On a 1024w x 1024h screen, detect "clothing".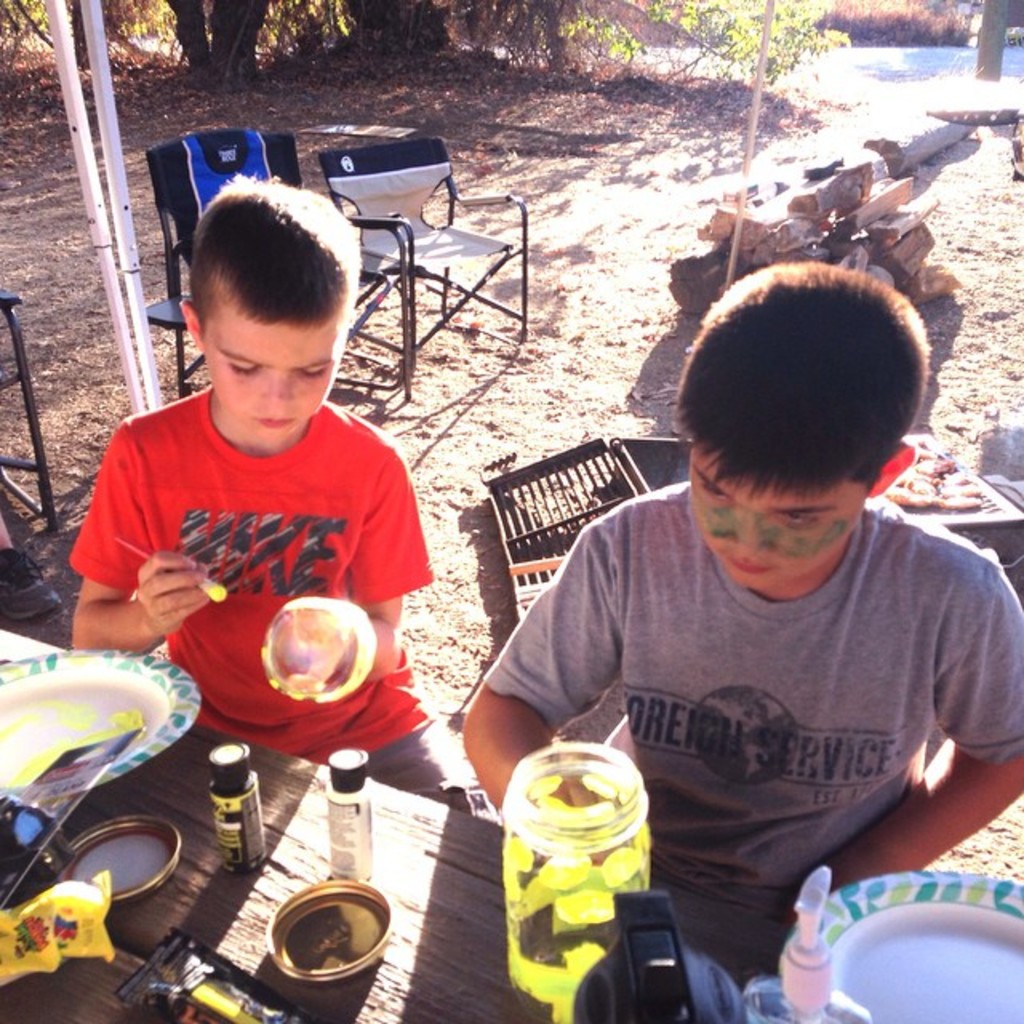
74:373:462:808.
